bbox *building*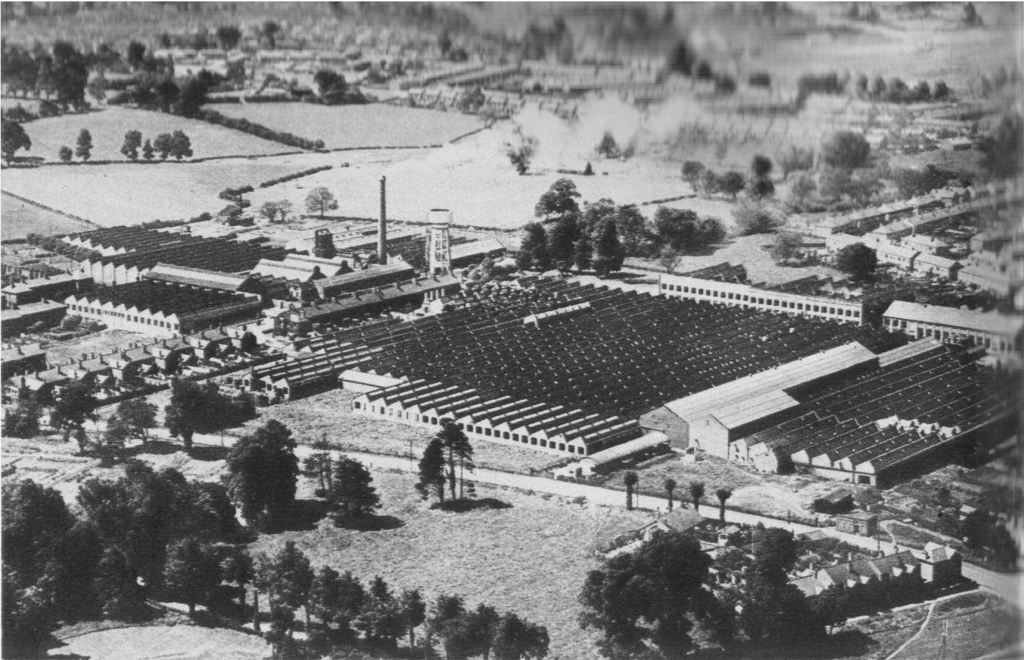
region(2, 6, 1023, 659)
